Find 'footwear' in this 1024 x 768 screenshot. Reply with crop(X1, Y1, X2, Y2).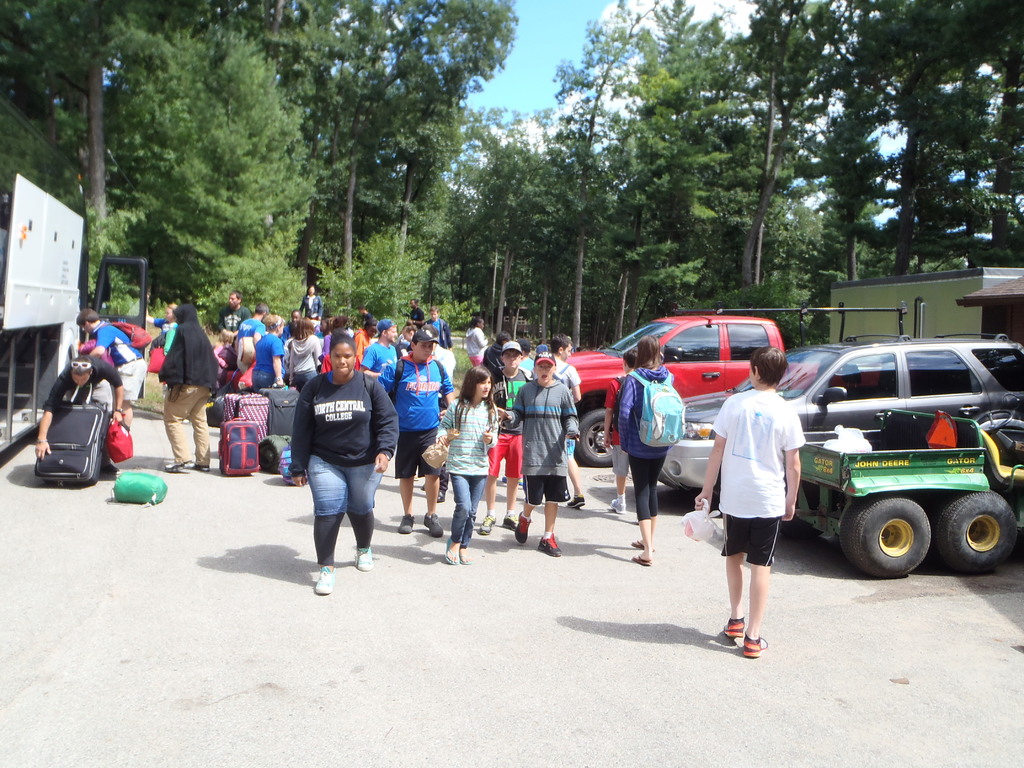
crop(631, 538, 651, 549).
